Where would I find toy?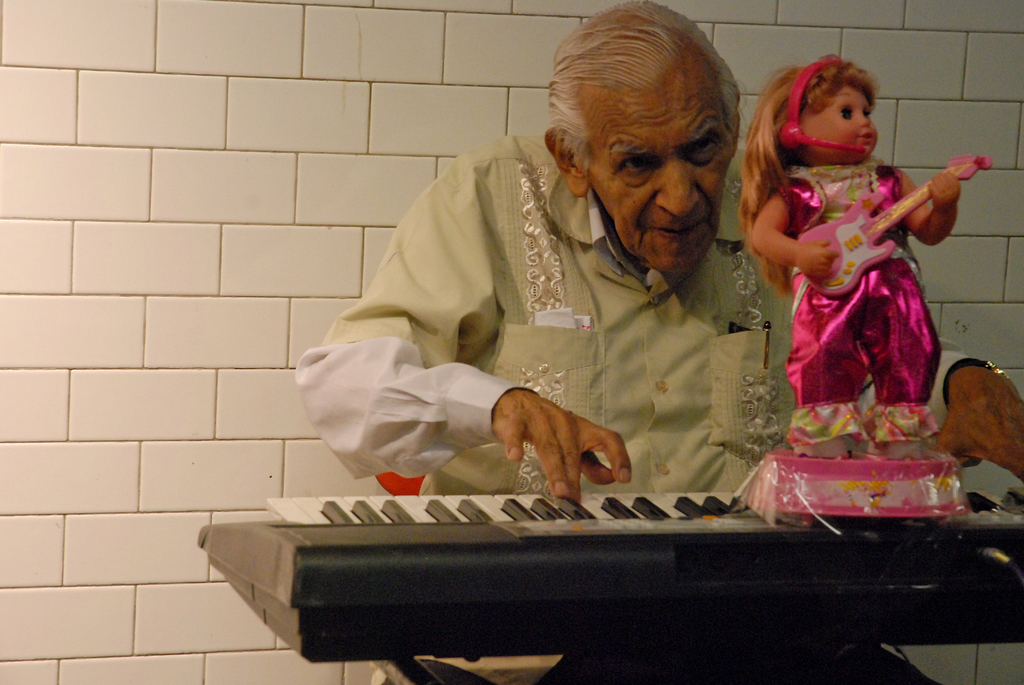
At bbox(796, 155, 993, 300).
